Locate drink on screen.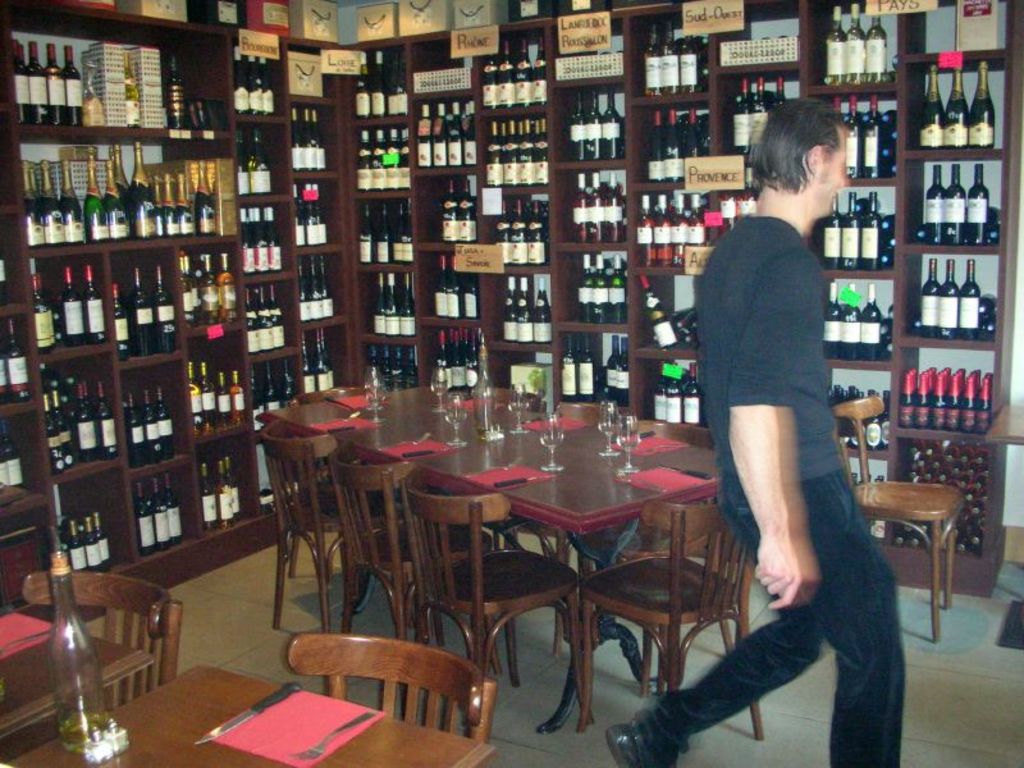
On screen at (x1=684, y1=358, x2=704, y2=422).
